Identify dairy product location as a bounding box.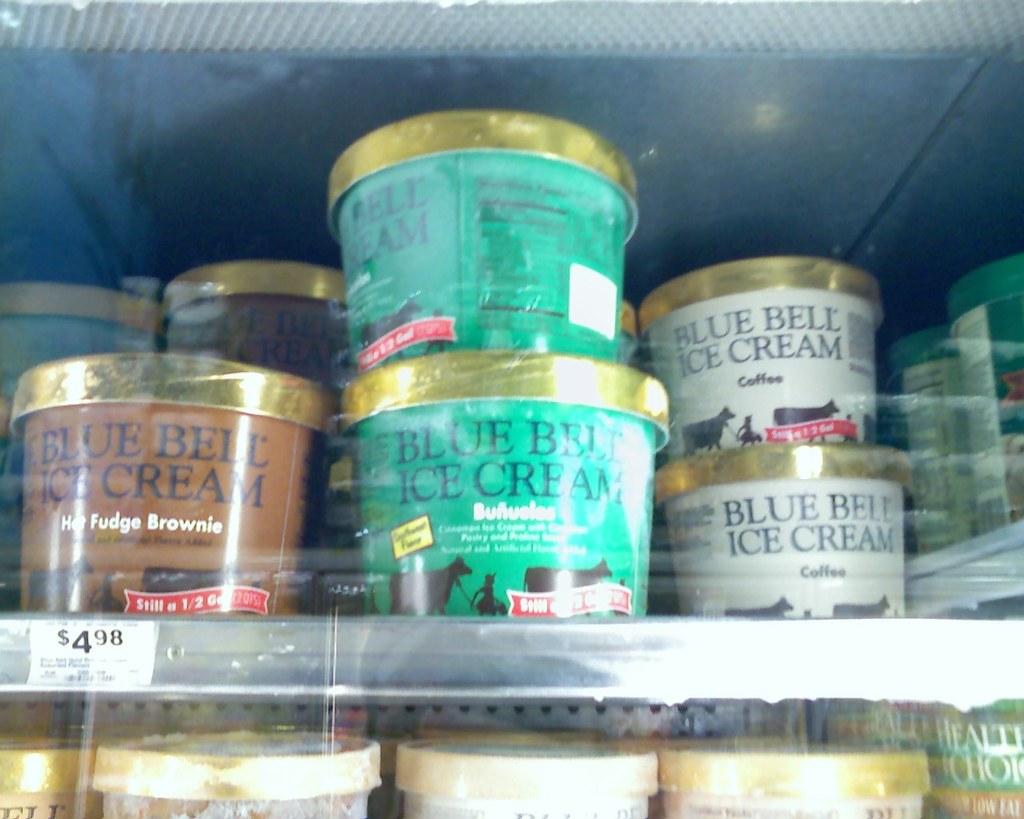
(636,439,909,605).
